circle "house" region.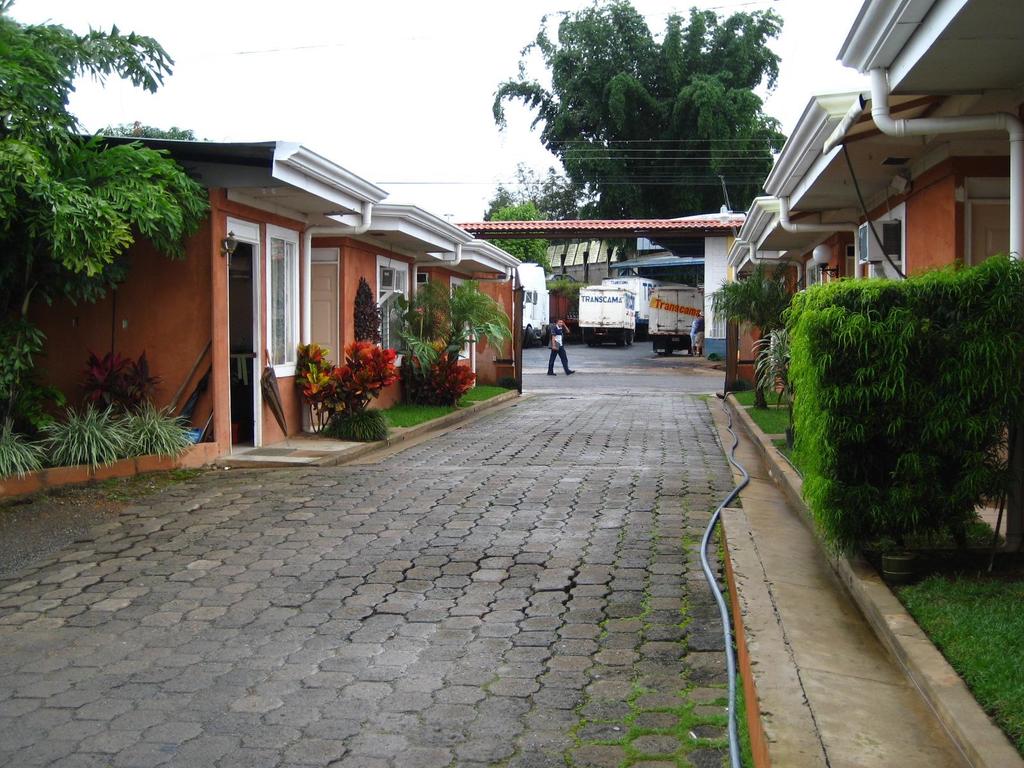
Region: (x1=536, y1=240, x2=642, y2=306).
